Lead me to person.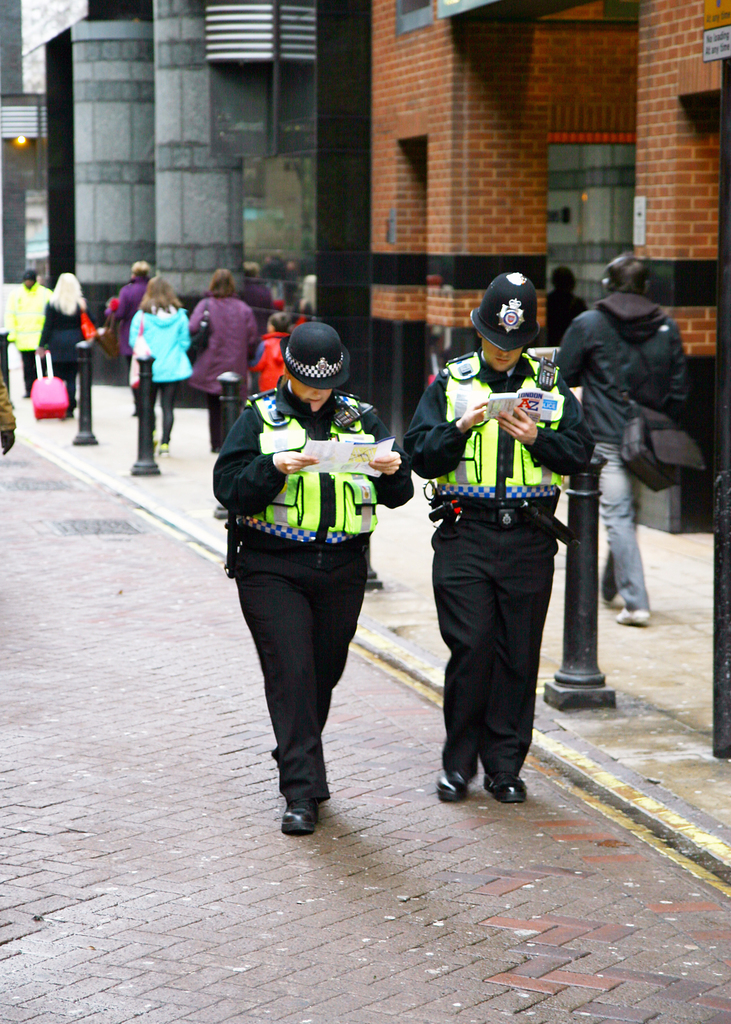
Lead to x1=209 y1=308 x2=415 y2=826.
